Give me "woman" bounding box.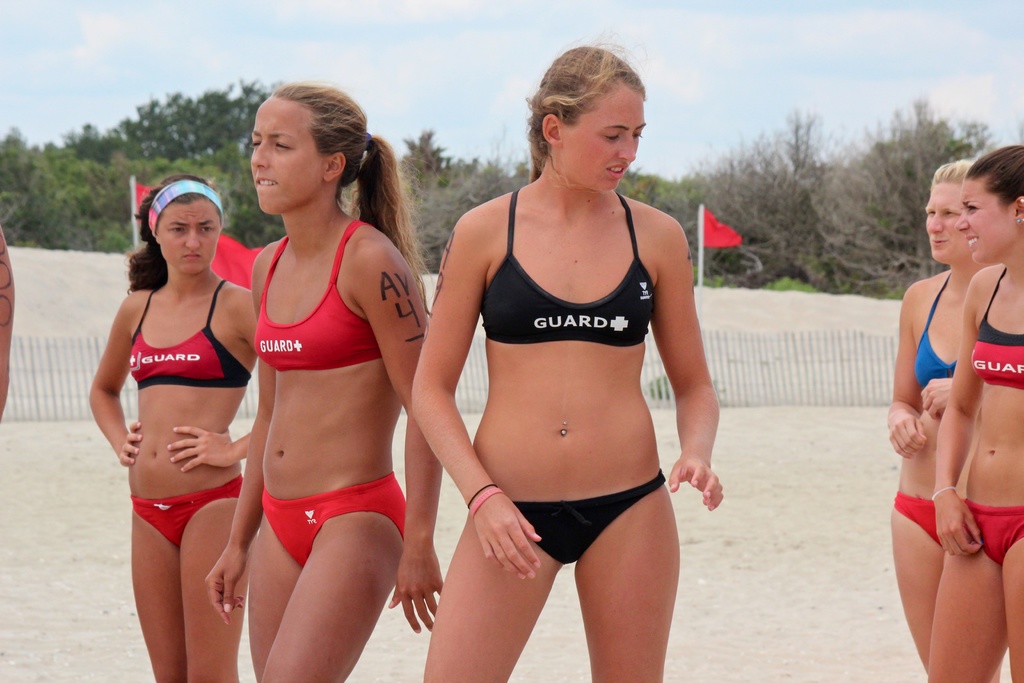
<box>931,145,1023,682</box>.
